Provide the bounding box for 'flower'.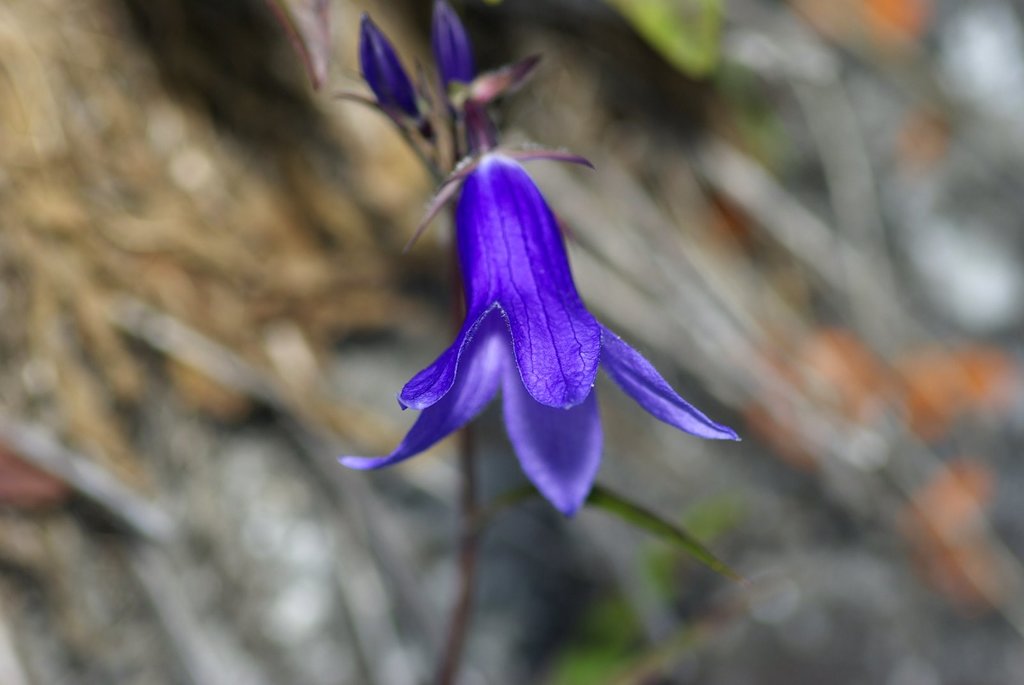
{"left": 430, "top": 0, "right": 477, "bottom": 89}.
